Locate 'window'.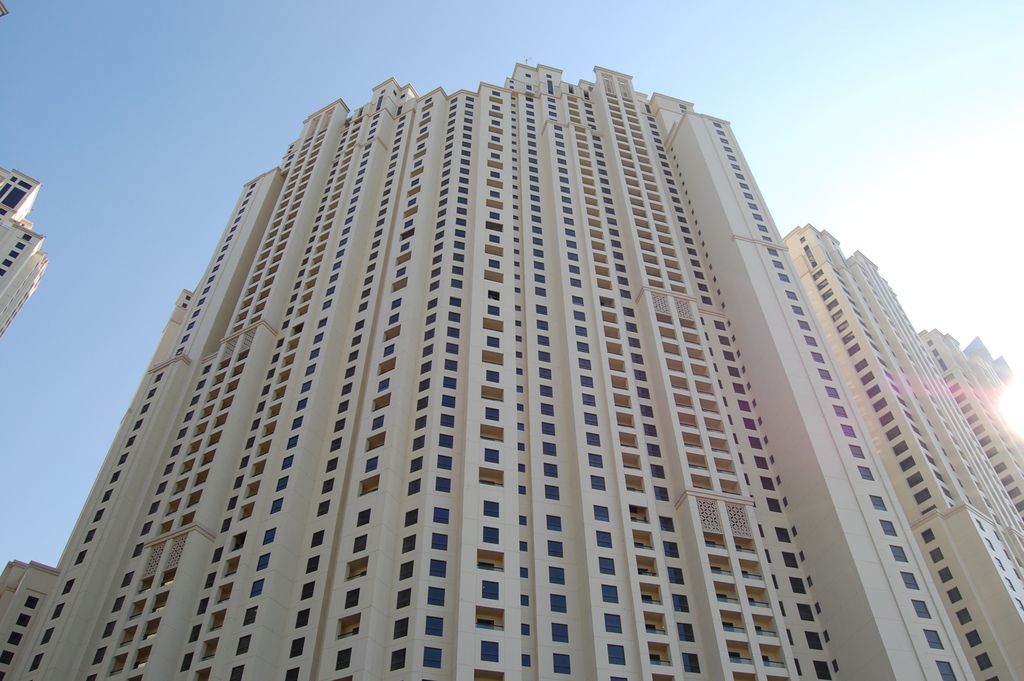
Bounding box: box(412, 434, 427, 448).
